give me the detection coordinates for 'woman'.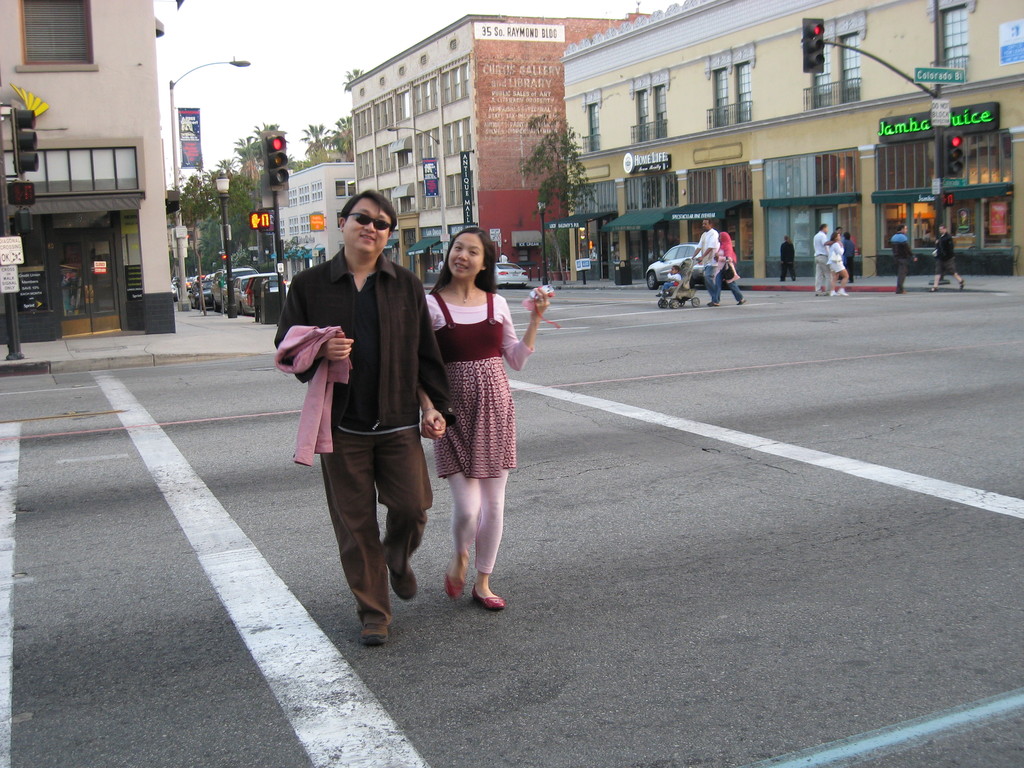
[left=821, top=226, right=852, bottom=299].
